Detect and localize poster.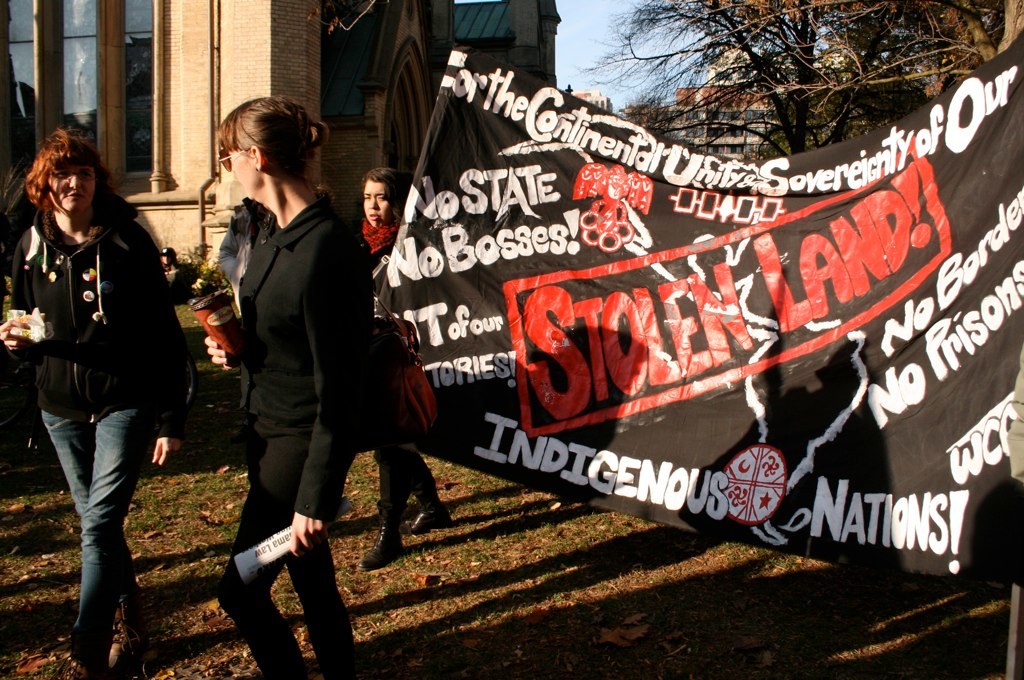
Localized at Rect(370, 29, 1023, 590).
